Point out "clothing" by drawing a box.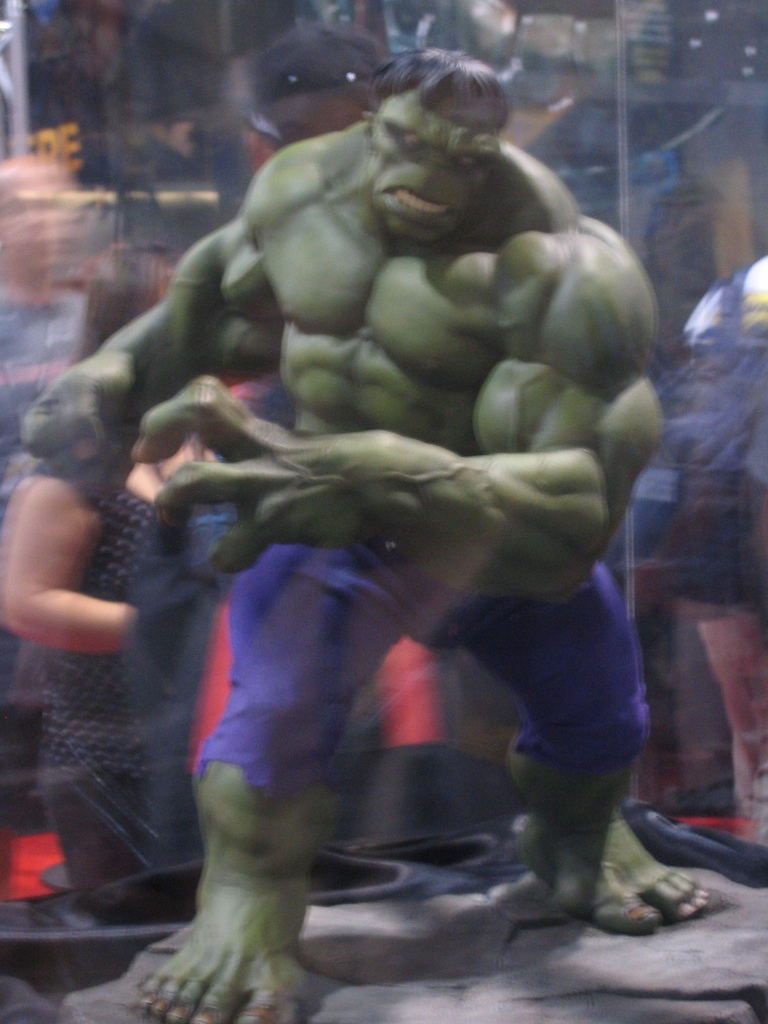
x1=184, y1=490, x2=675, y2=760.
